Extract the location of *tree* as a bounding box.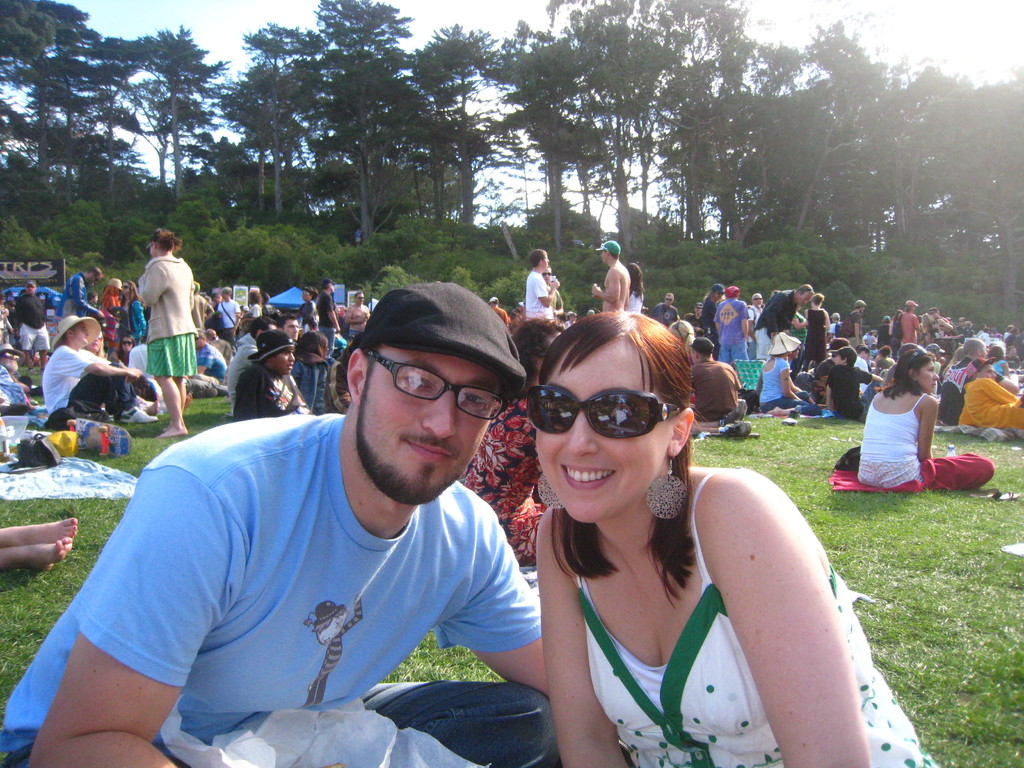
{"x1": 881, "y1": 45, "x2": 1016, "y2": 329}.
